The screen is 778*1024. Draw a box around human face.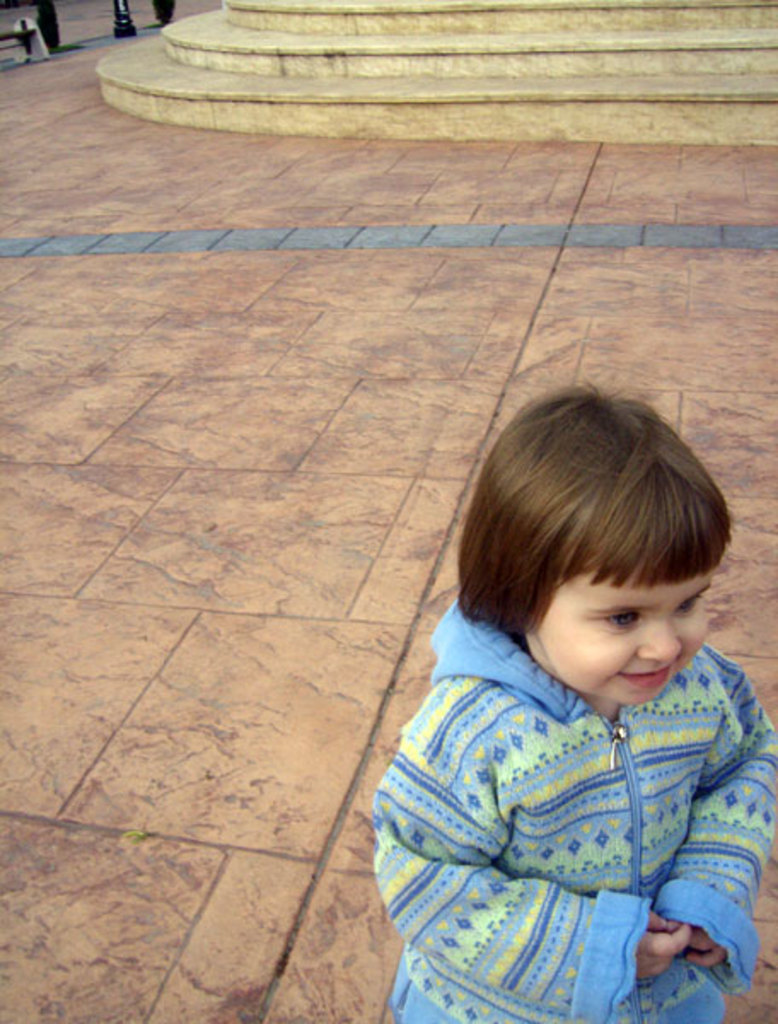
box=[537, 568, 711, 705].
